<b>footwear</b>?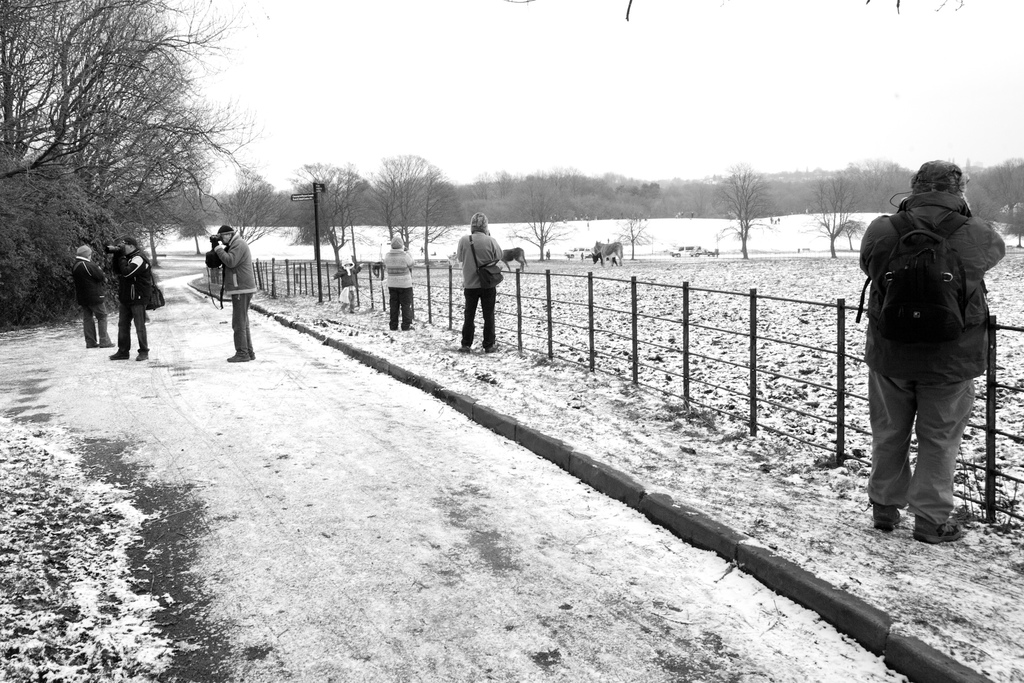
(x1=483, y1=344, x2=496, y2=353)
